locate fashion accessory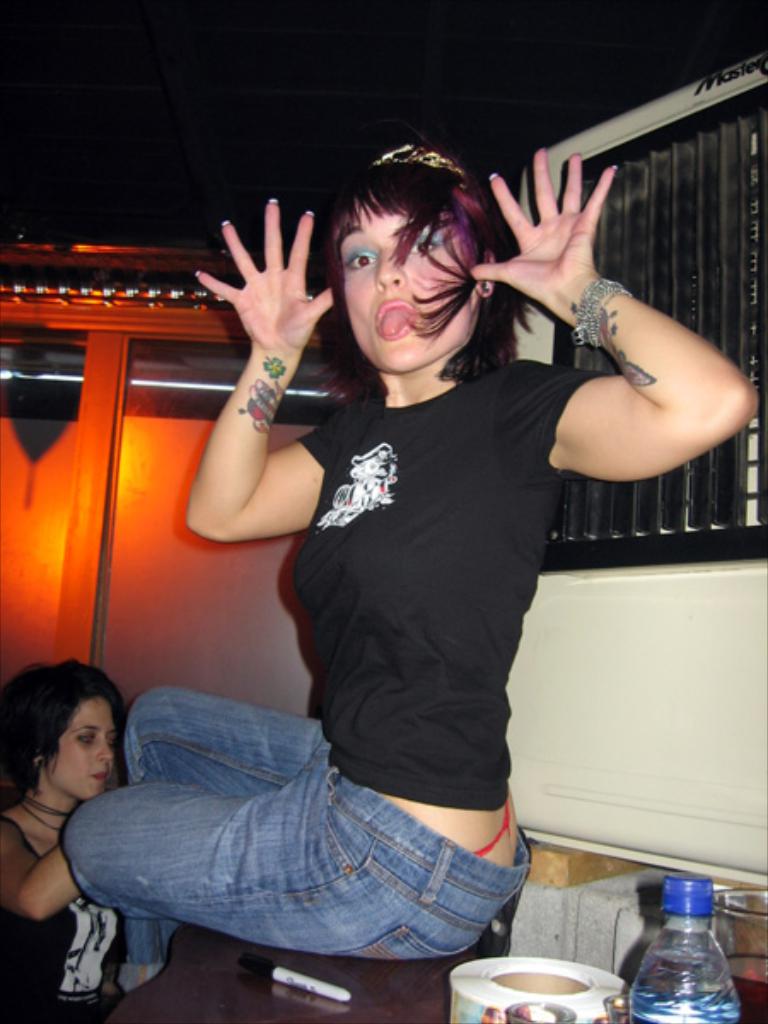
15 794 63 817
